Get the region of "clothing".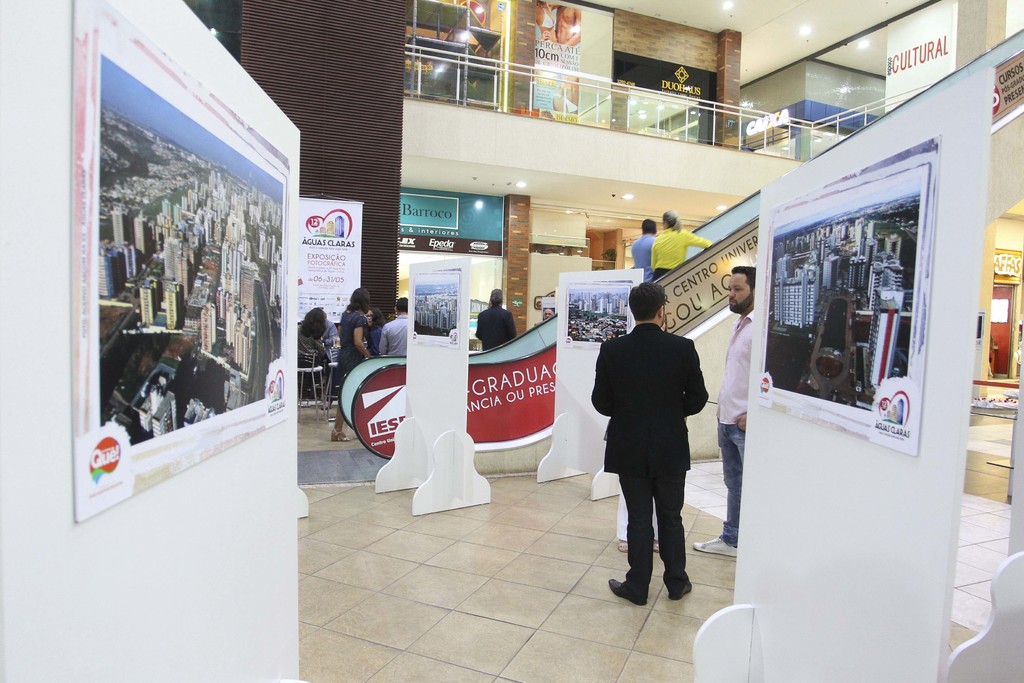
[left=598, top=302, right=724, bottom=566].
